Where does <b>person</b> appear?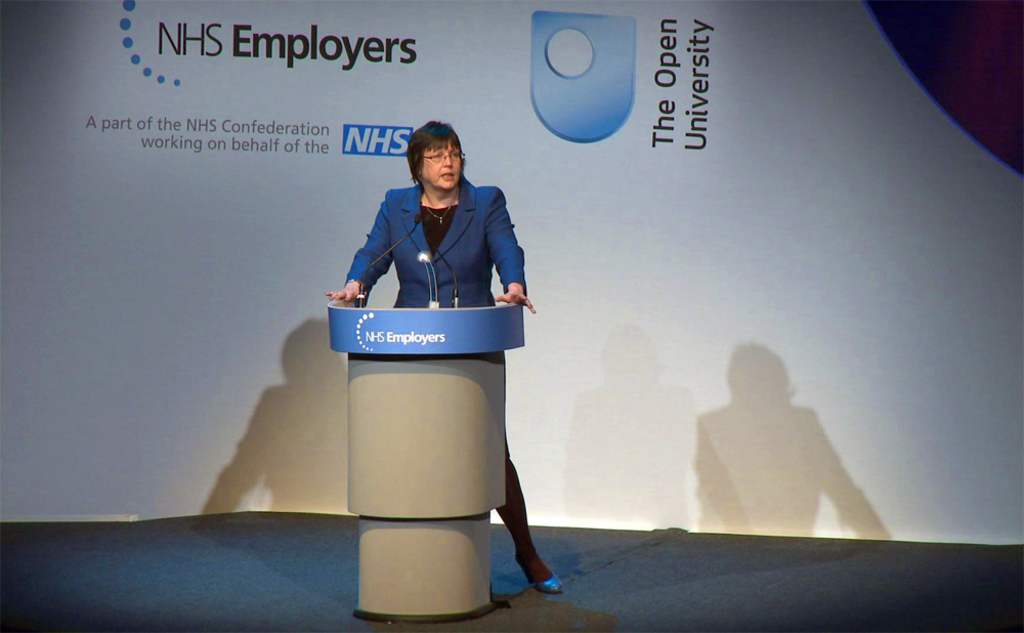
Appears at rect(314, 159, 526, 540).
